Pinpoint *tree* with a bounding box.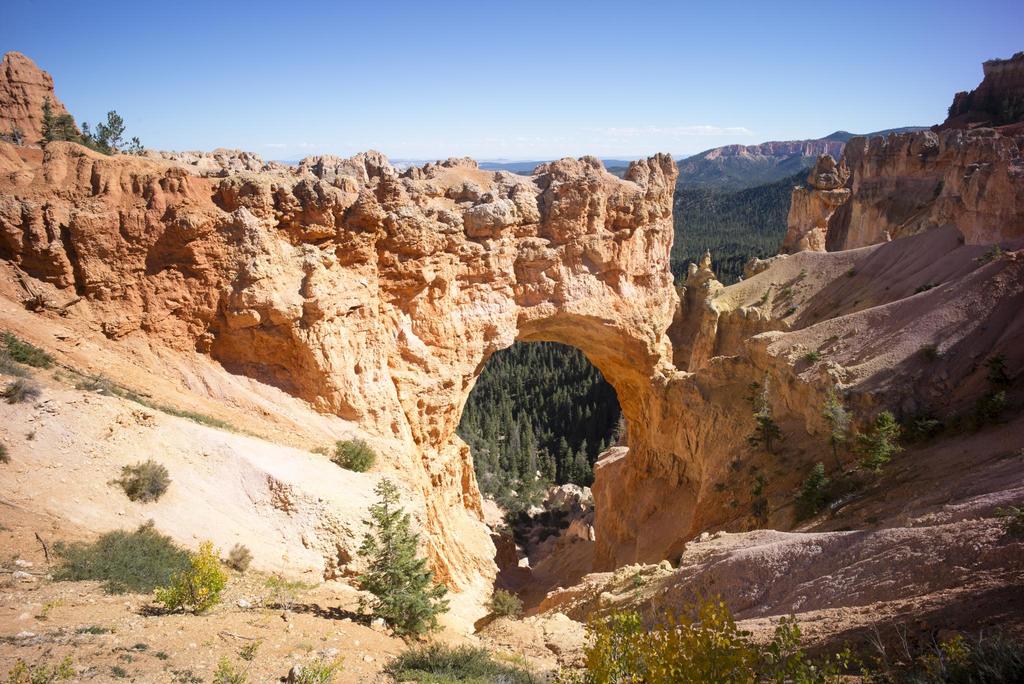
rect(820, 387, 854, 473).
